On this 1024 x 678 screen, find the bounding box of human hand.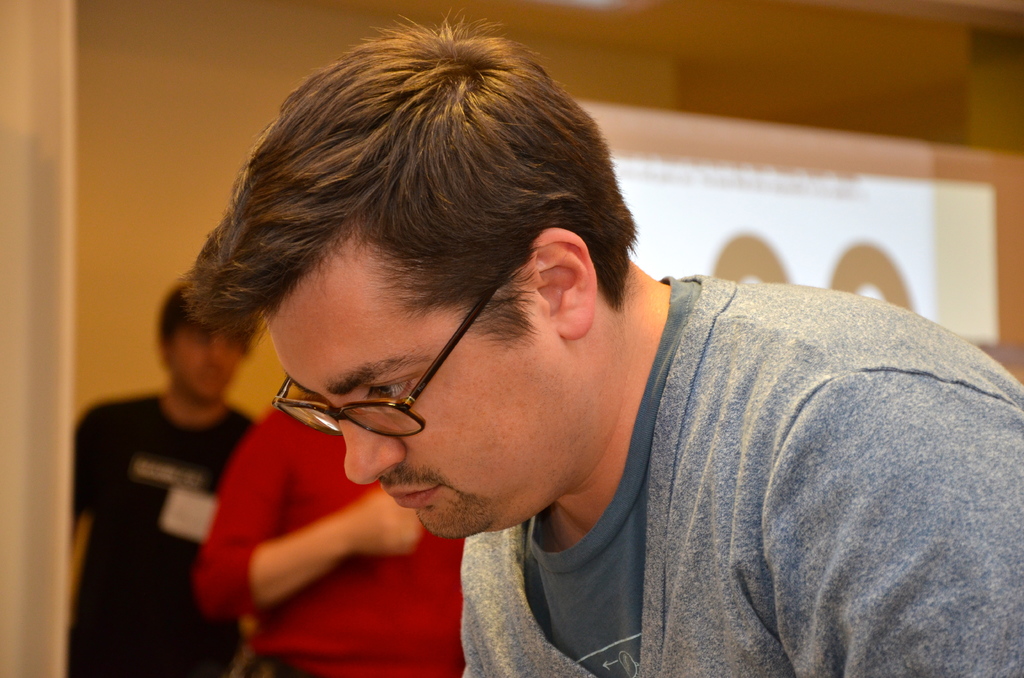
Bounding box: left=349, top=488, right=424, bottom=561.
